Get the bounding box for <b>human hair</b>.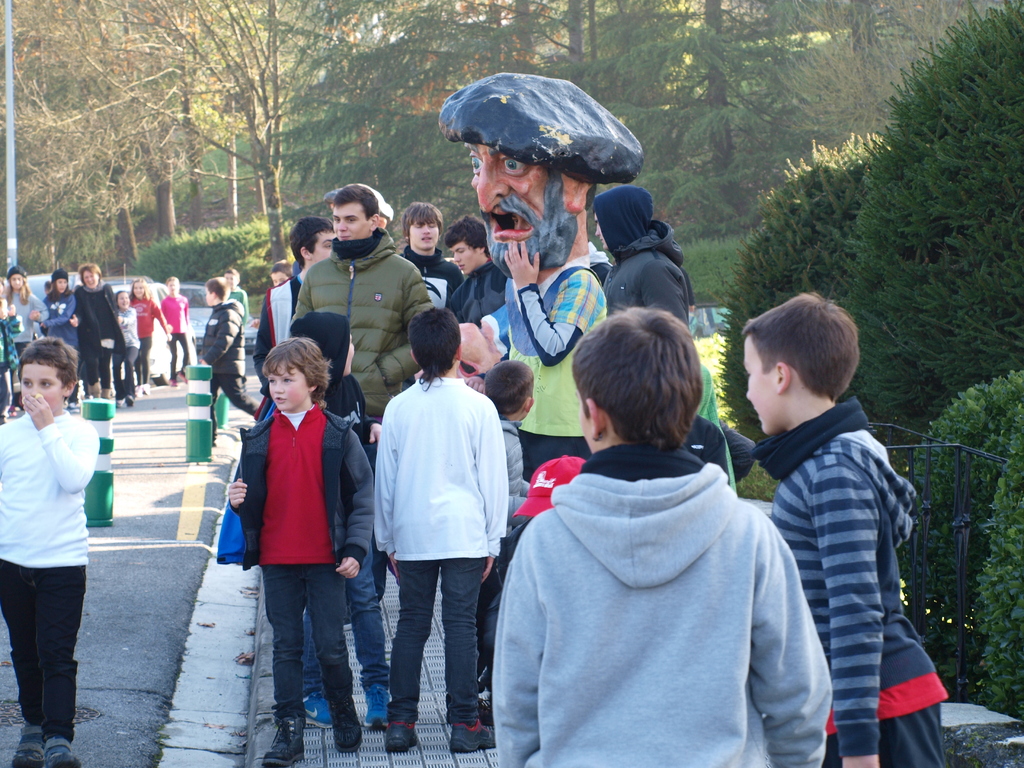
[444, 213, 490, 258].
